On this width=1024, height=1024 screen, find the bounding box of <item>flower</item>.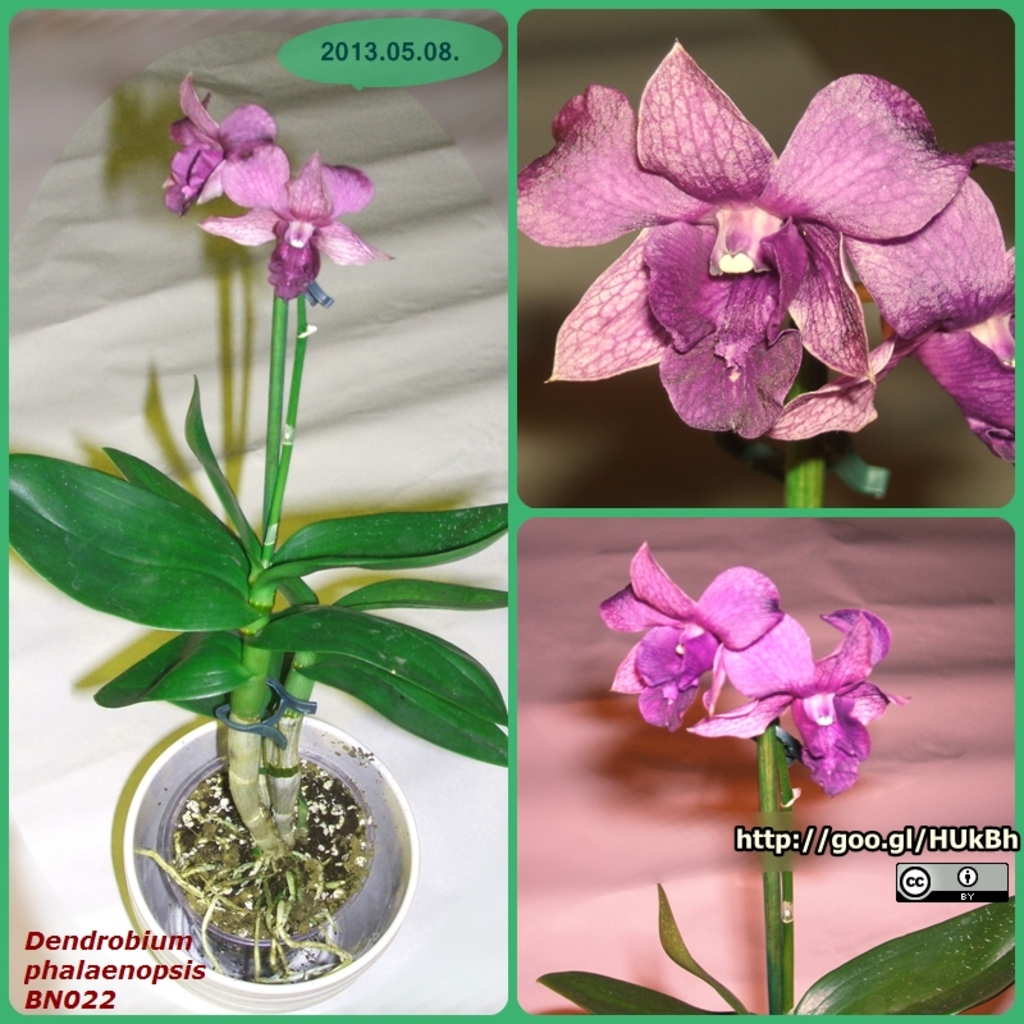
Bounding box: bbox=[155, 77, 280, 211].
